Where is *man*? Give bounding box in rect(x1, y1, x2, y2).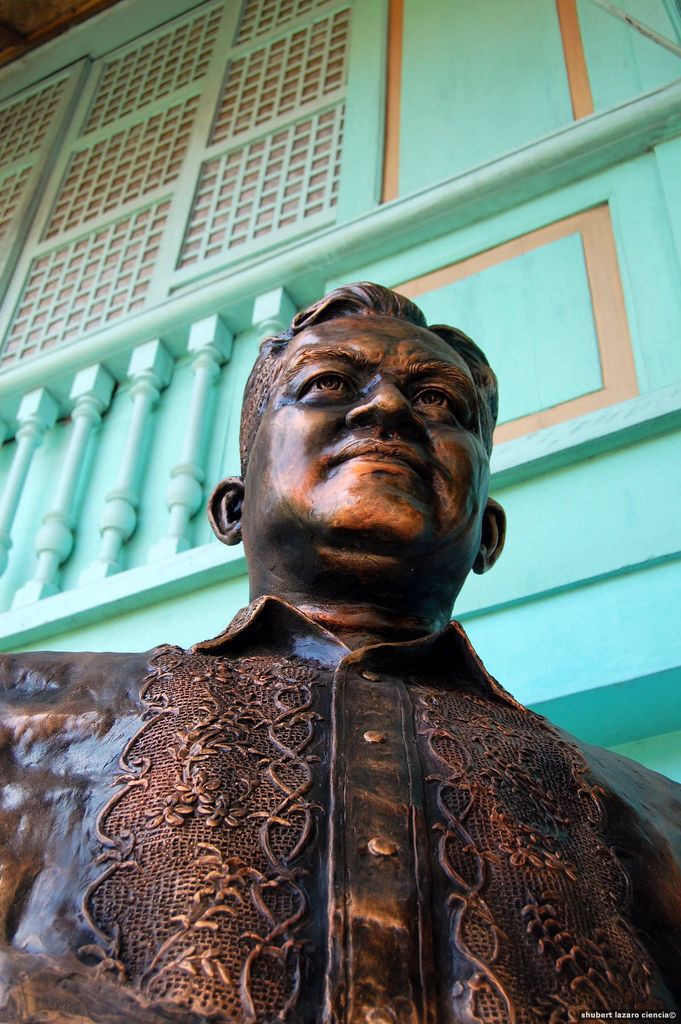
rect(0, 269, 680, 1023).
